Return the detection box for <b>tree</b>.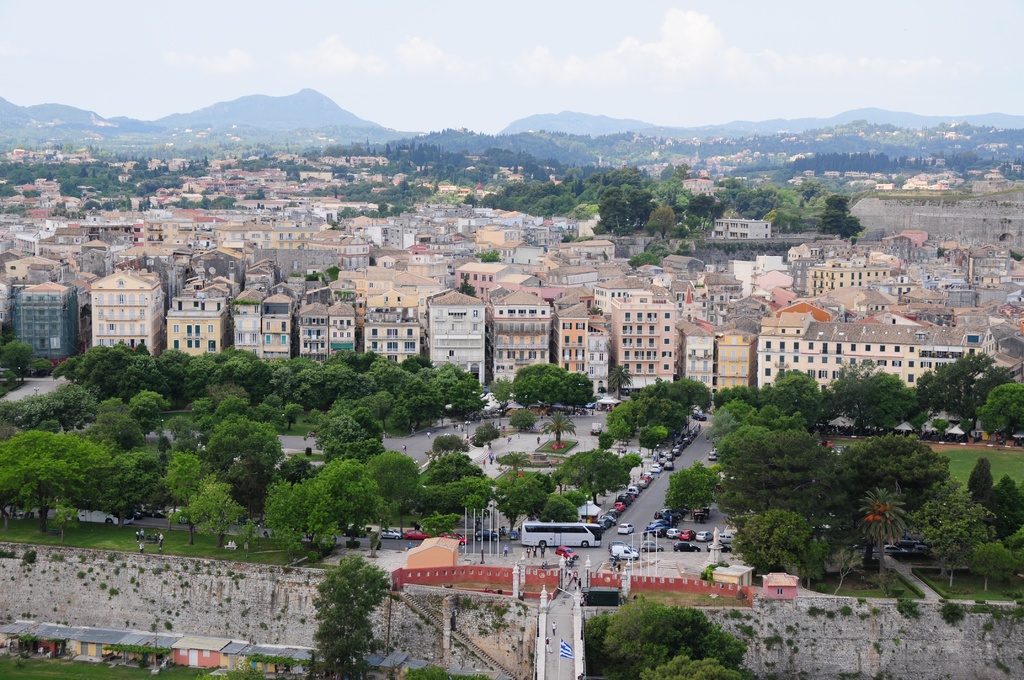
bbox(965, 461, 996, 504).
